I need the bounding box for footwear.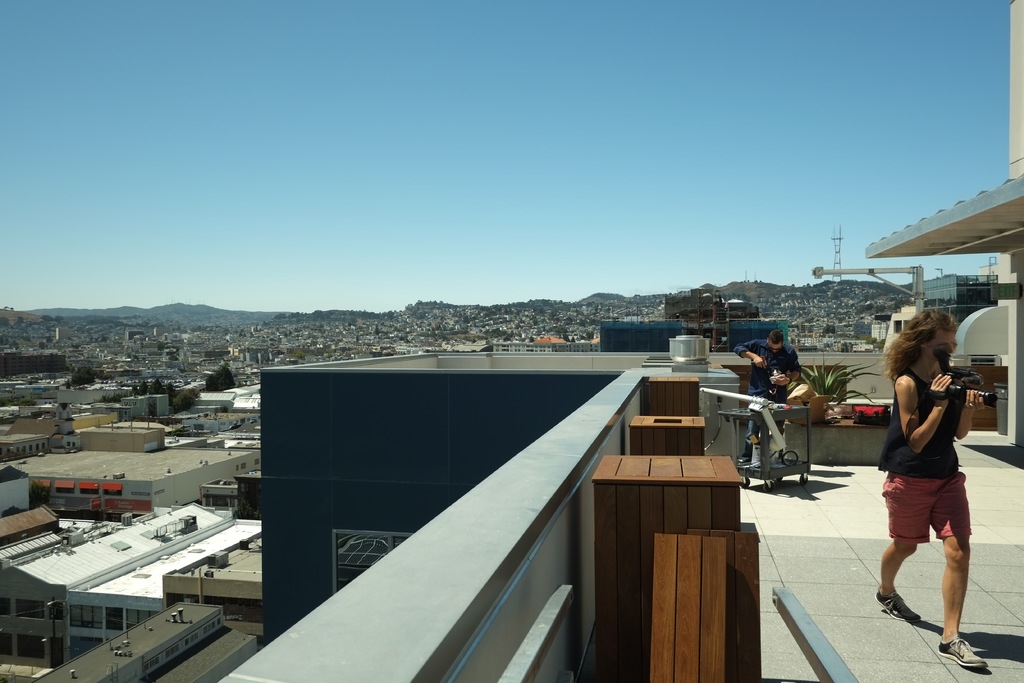
Here it is: bbox=[875, 587, 919, 623].
